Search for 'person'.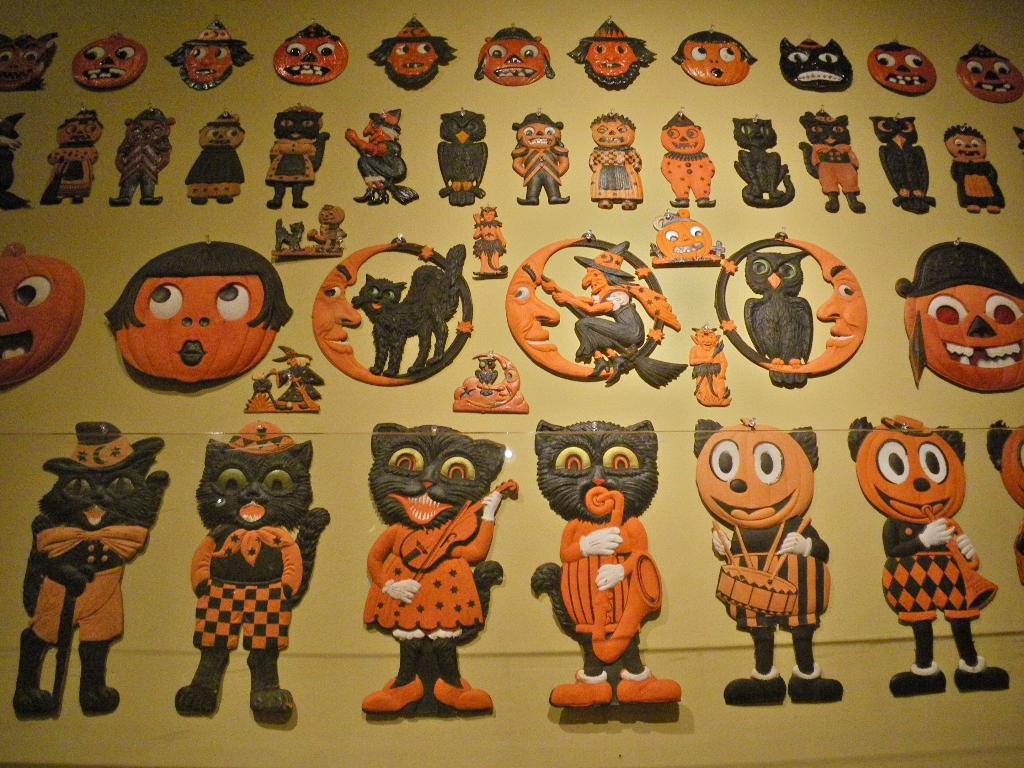
Found at (left=271, top=341, right=326, bottom=412).
